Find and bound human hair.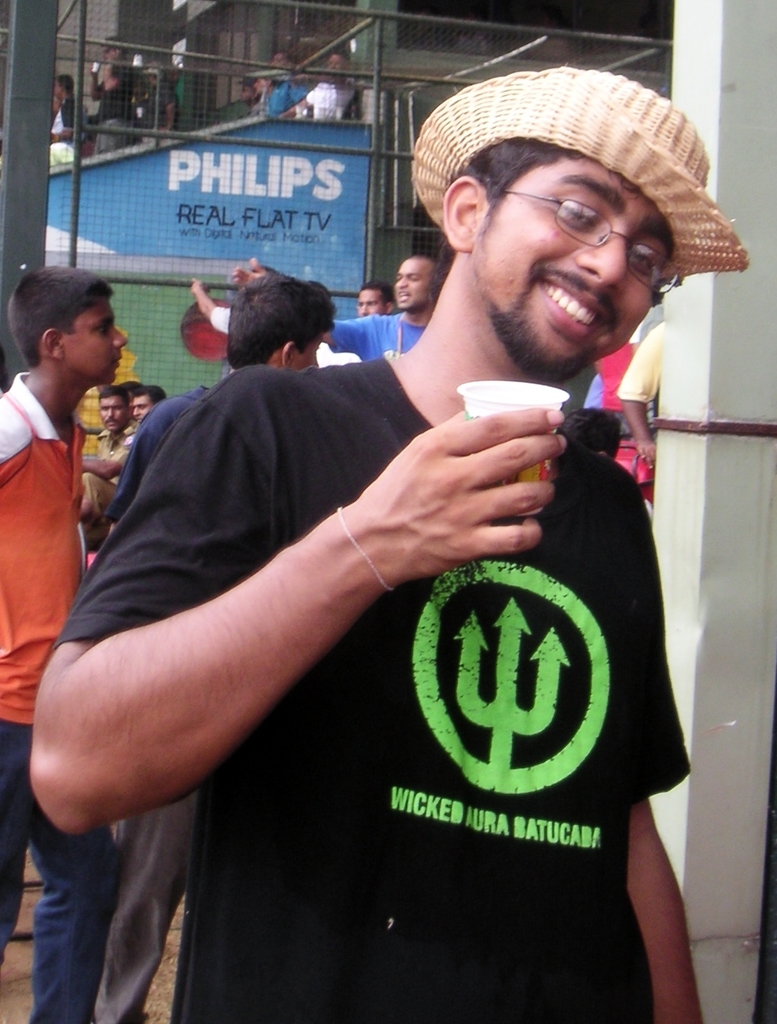
Bound: pyautogui.locateOnScreen(362, 279, 399, 301).
